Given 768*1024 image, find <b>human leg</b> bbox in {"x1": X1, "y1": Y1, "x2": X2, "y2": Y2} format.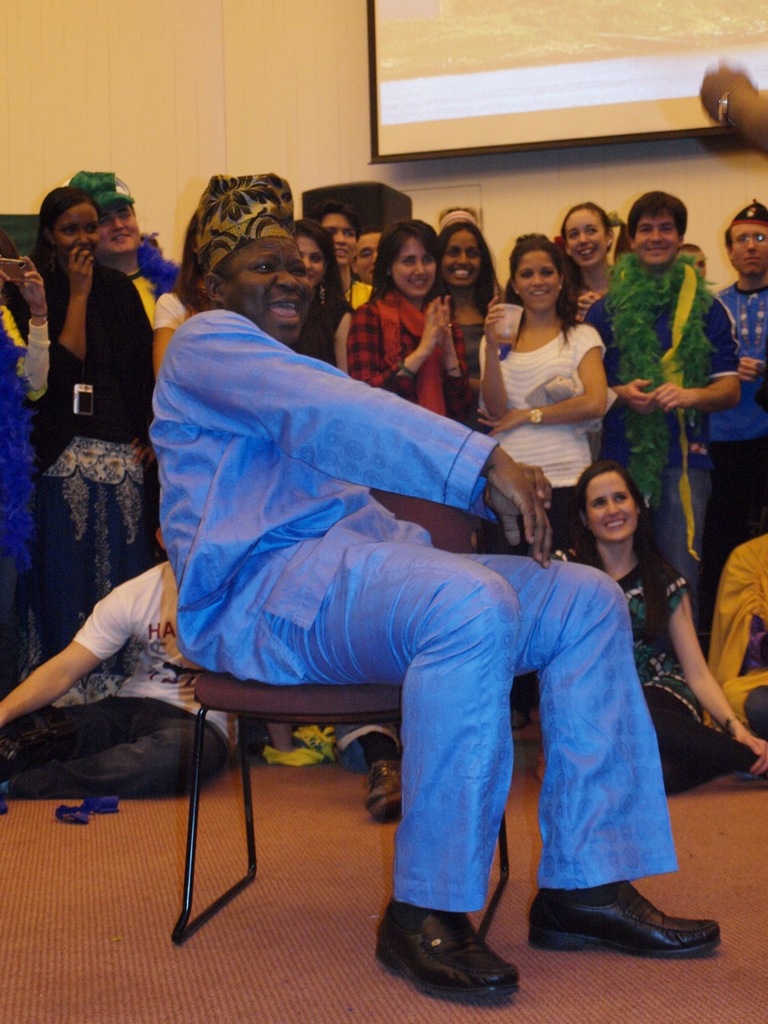
{"x1": 0, "y1": 715, "x2": 240, "y2": 818}.
